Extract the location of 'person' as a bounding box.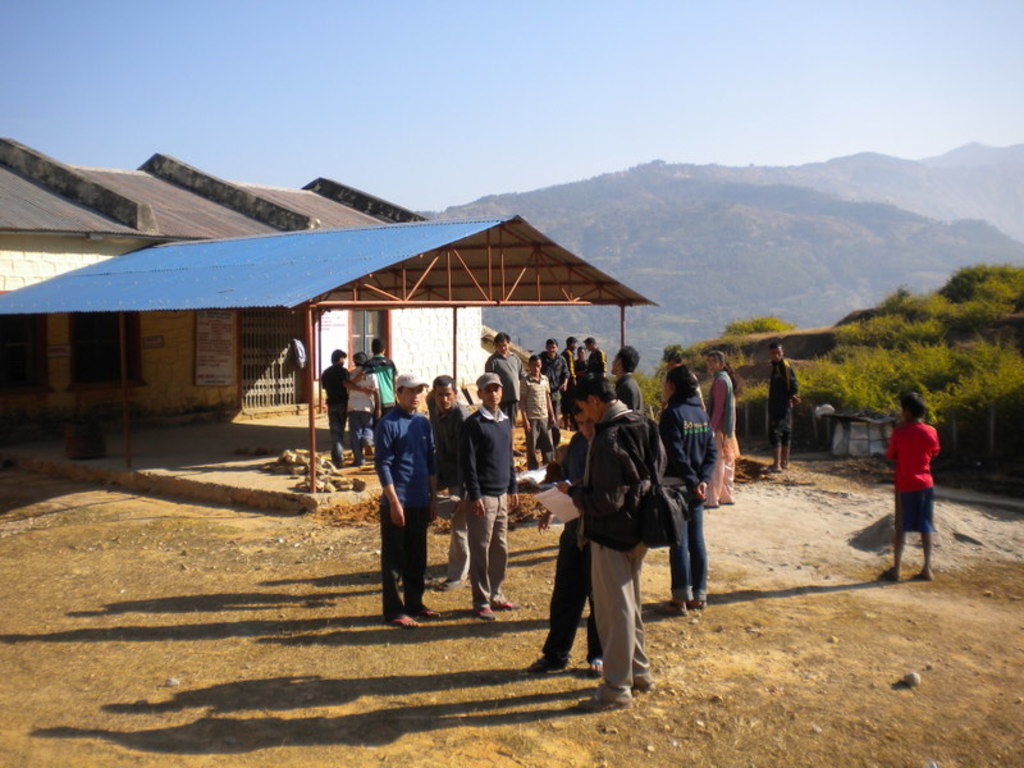
658:371:704:609.
